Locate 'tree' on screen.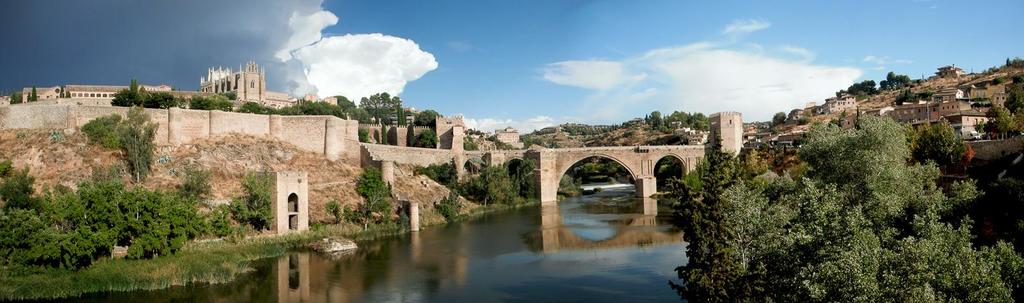
On screen at <box>874,71,902,87</box>.
